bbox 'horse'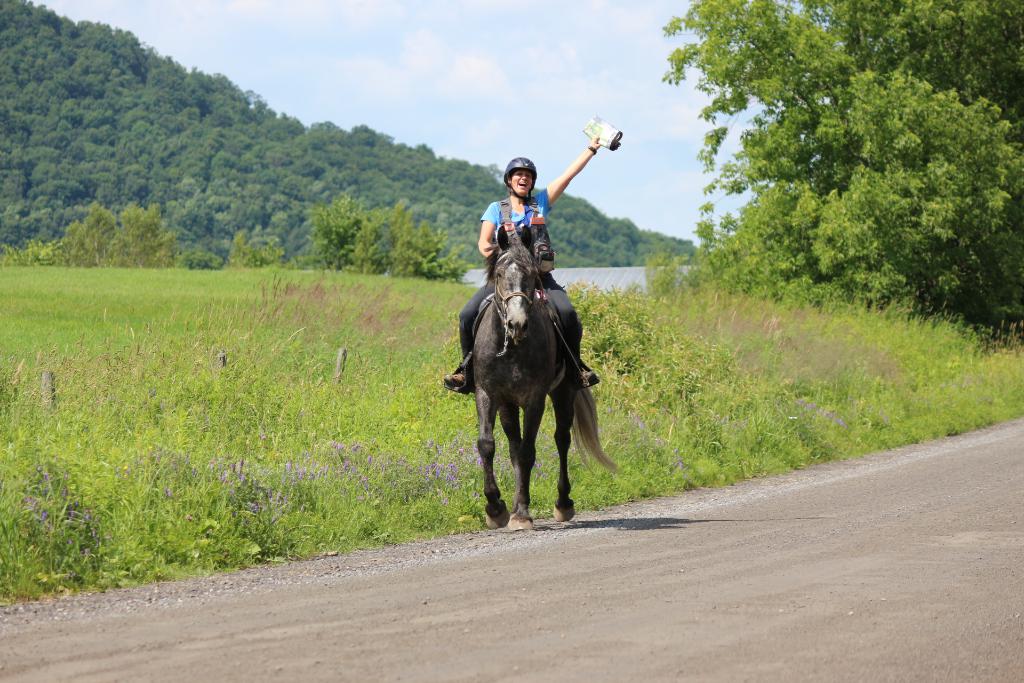
{"left": 469, "top": 222, "right": 620, "bottom": 529}
